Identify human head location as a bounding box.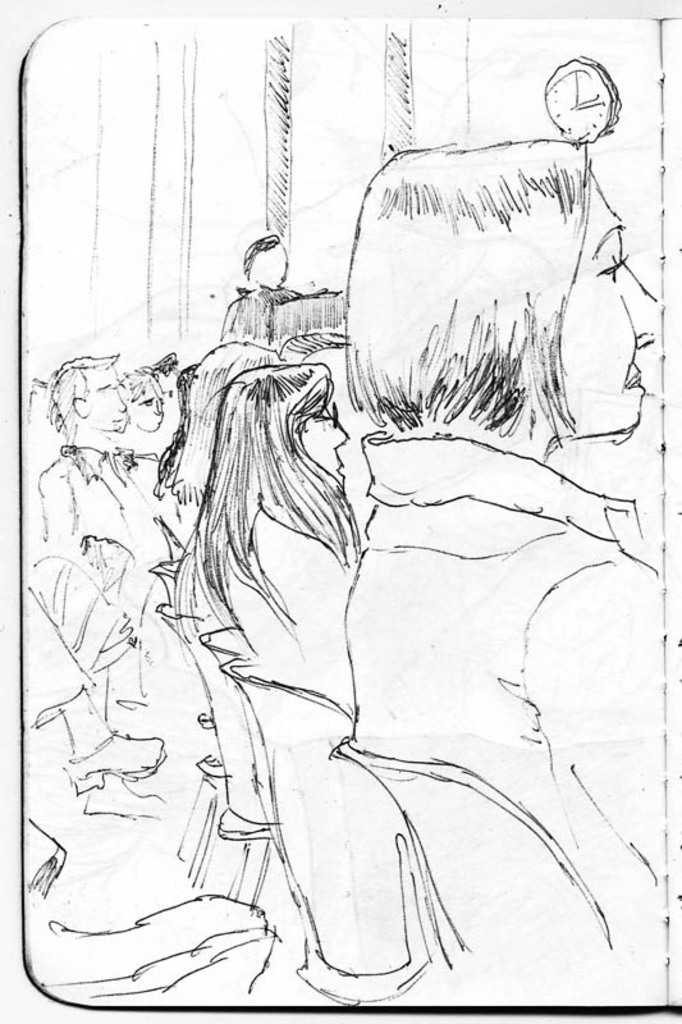
box=[235, 236, 284, 289].
